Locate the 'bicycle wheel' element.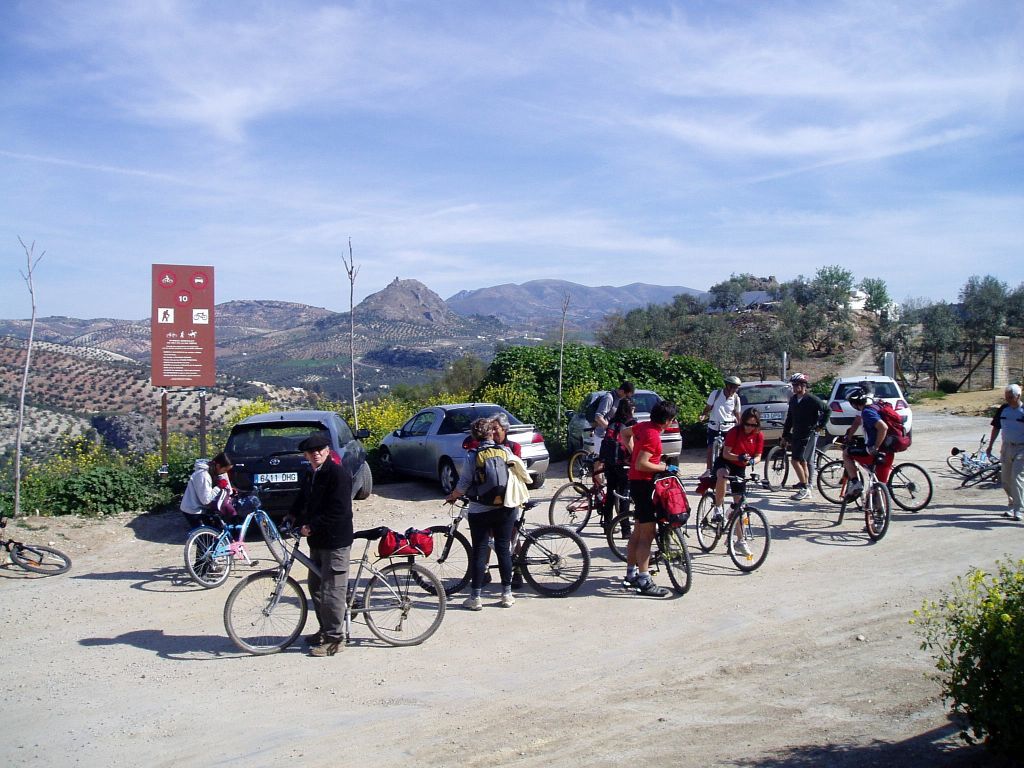
Element bbox: BBox(518, 528, 590, 599).
